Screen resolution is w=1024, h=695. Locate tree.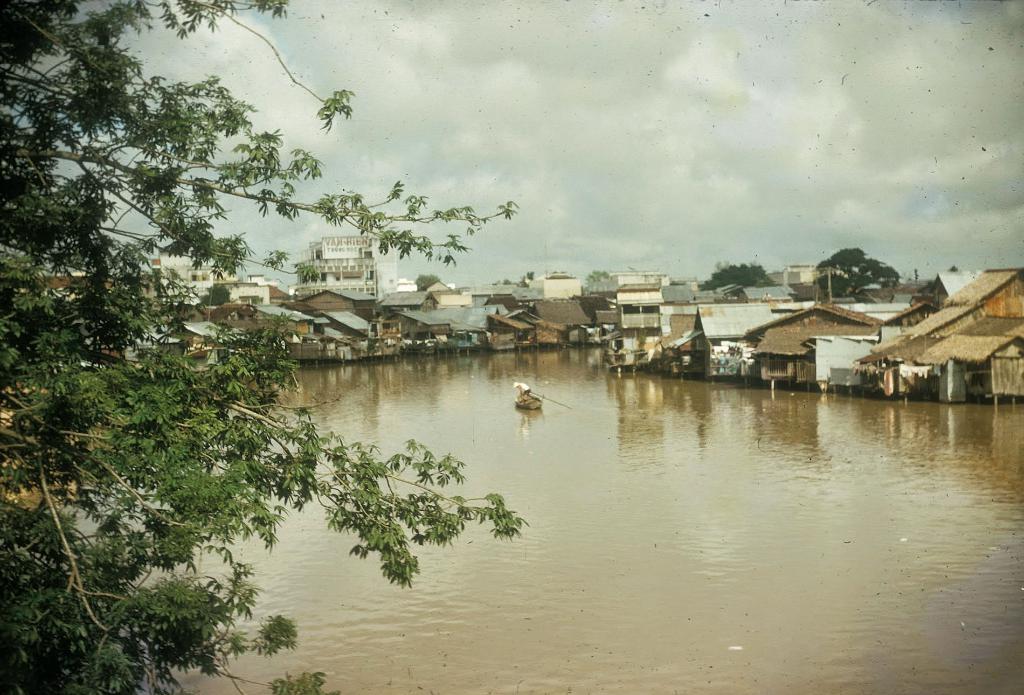
box=[698, 259, 774, 292].
